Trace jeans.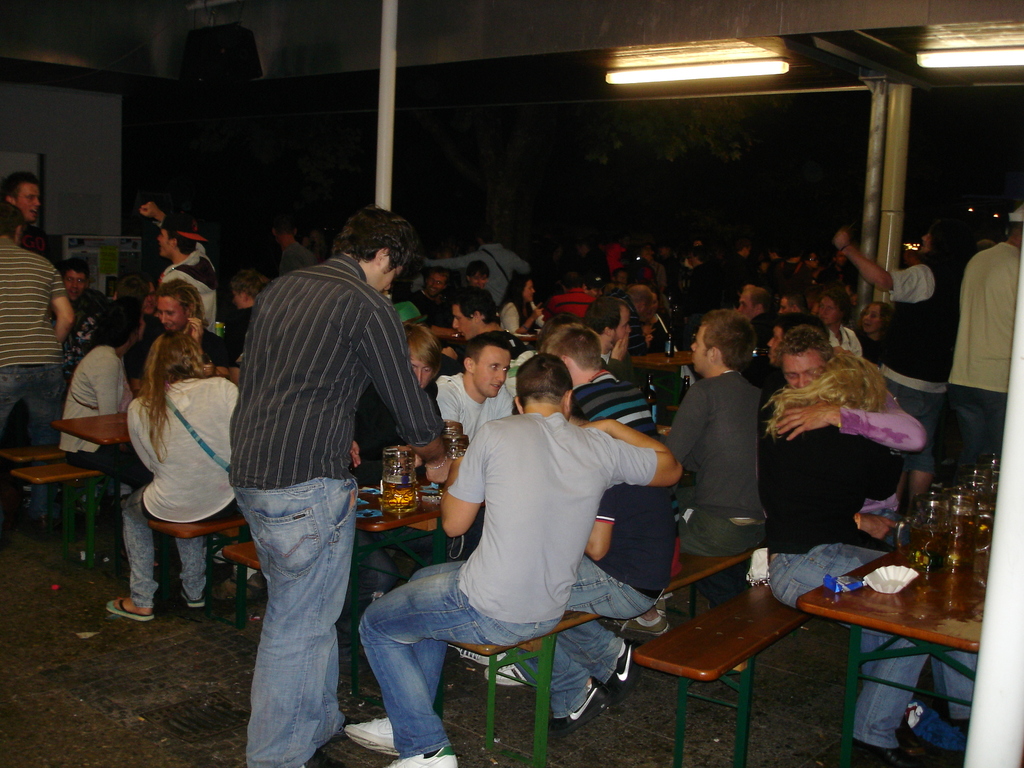
Traced to BBox(500, 554, 654, 719).
